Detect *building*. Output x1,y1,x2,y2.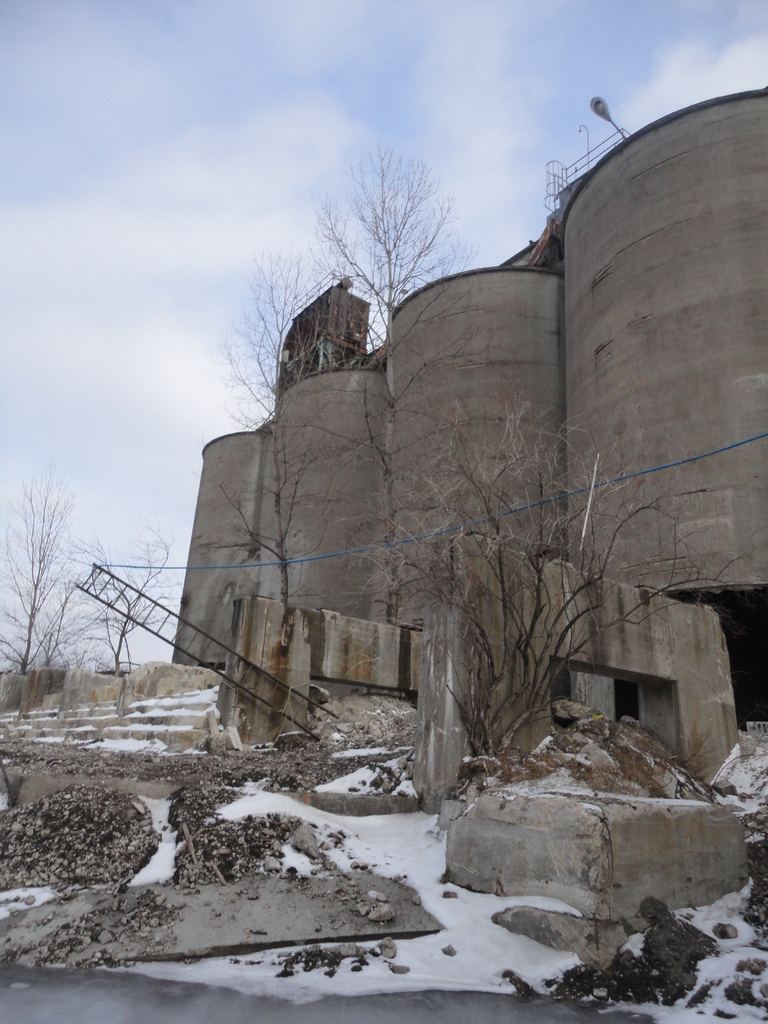
173,96,767,734.
